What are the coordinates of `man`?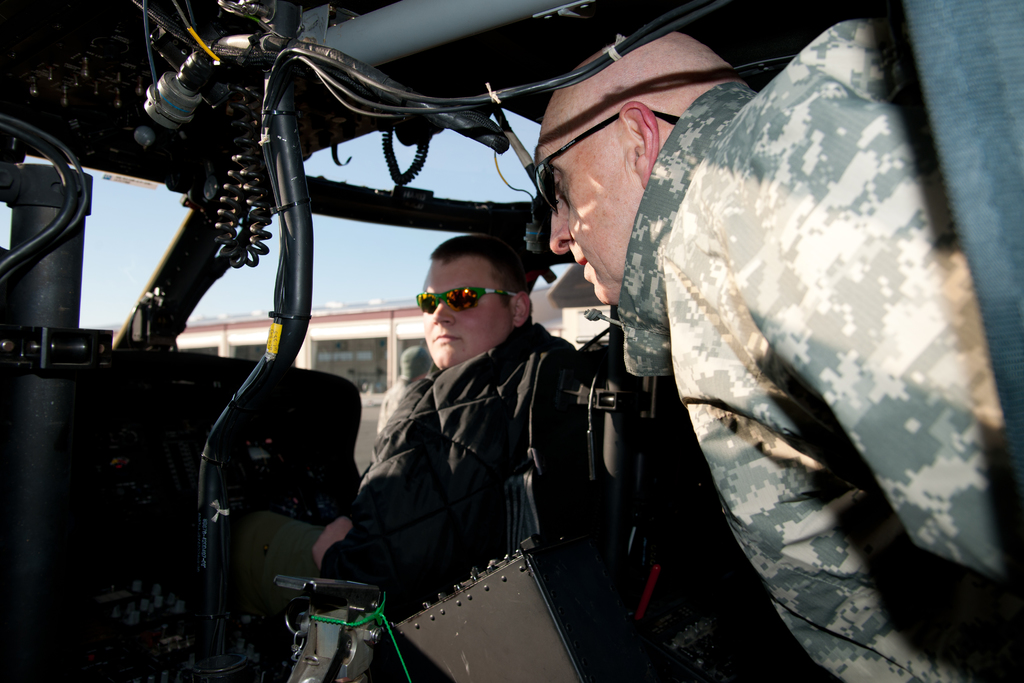
pyautogui.locateOnScreen(369, 31, 971, 664).
